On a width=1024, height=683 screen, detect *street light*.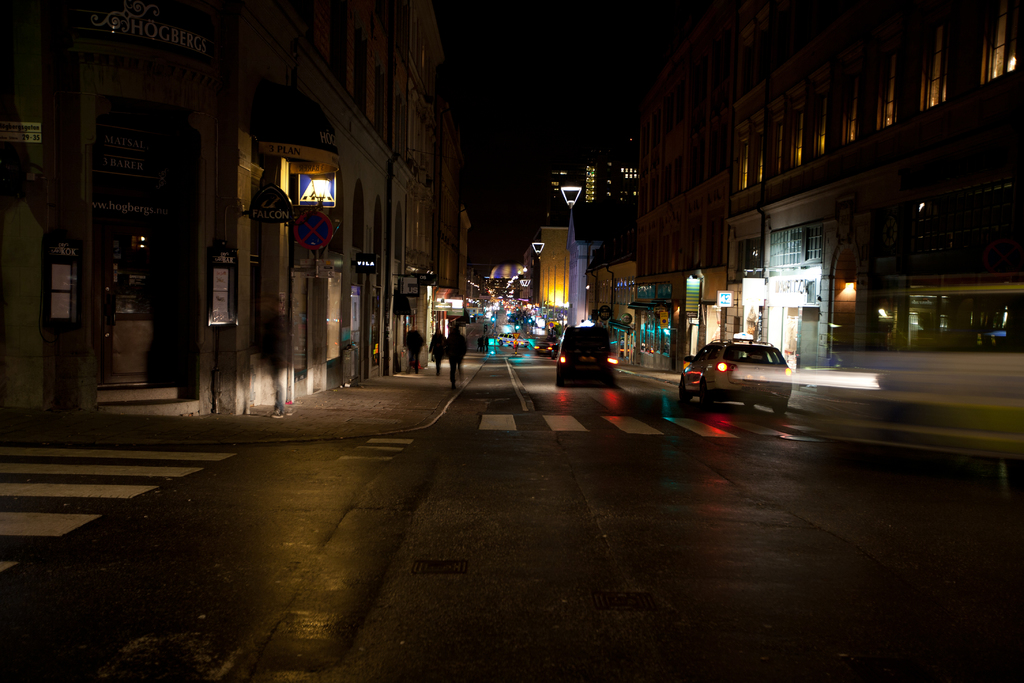
BBox(561, 185, 578, 210).
